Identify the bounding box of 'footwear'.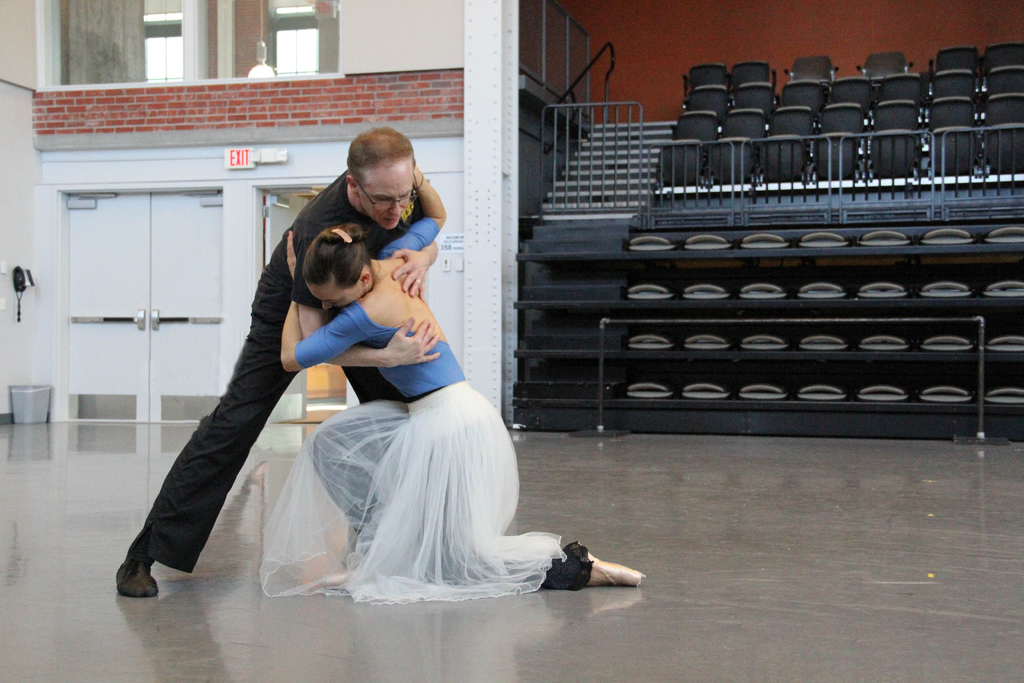
rect(108, 547, 165, 593).
